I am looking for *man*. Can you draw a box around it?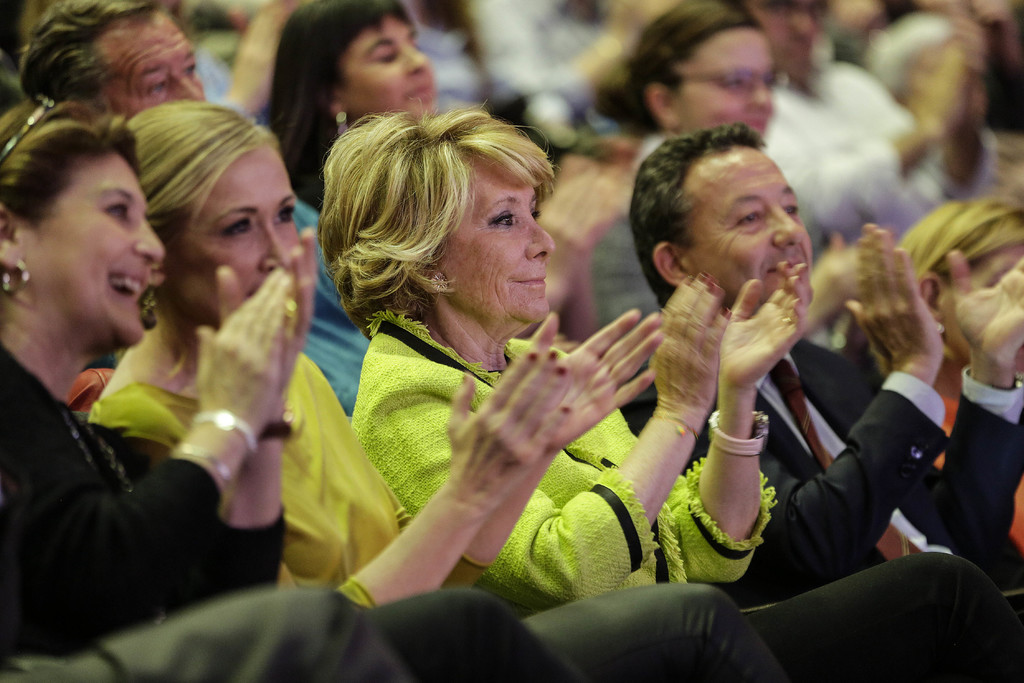
Sure, the bounding box is l=754, t=0, r=1022, b=240.
